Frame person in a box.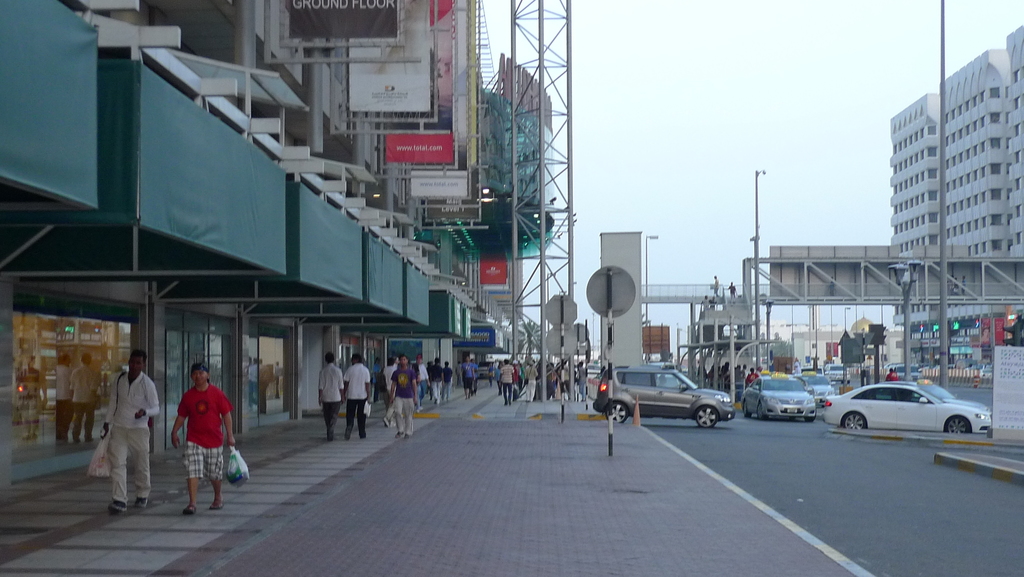
bbox=[153, 368, 222, 516].
